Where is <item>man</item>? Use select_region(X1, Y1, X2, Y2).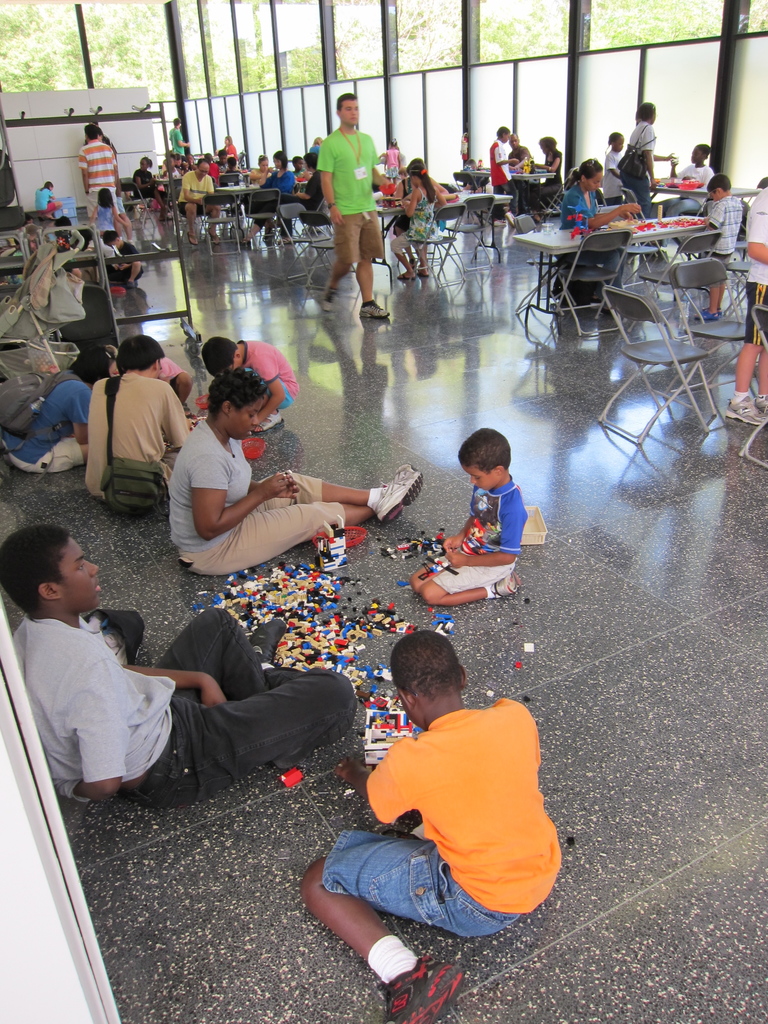
select_region(176, 118, 195, 171).
